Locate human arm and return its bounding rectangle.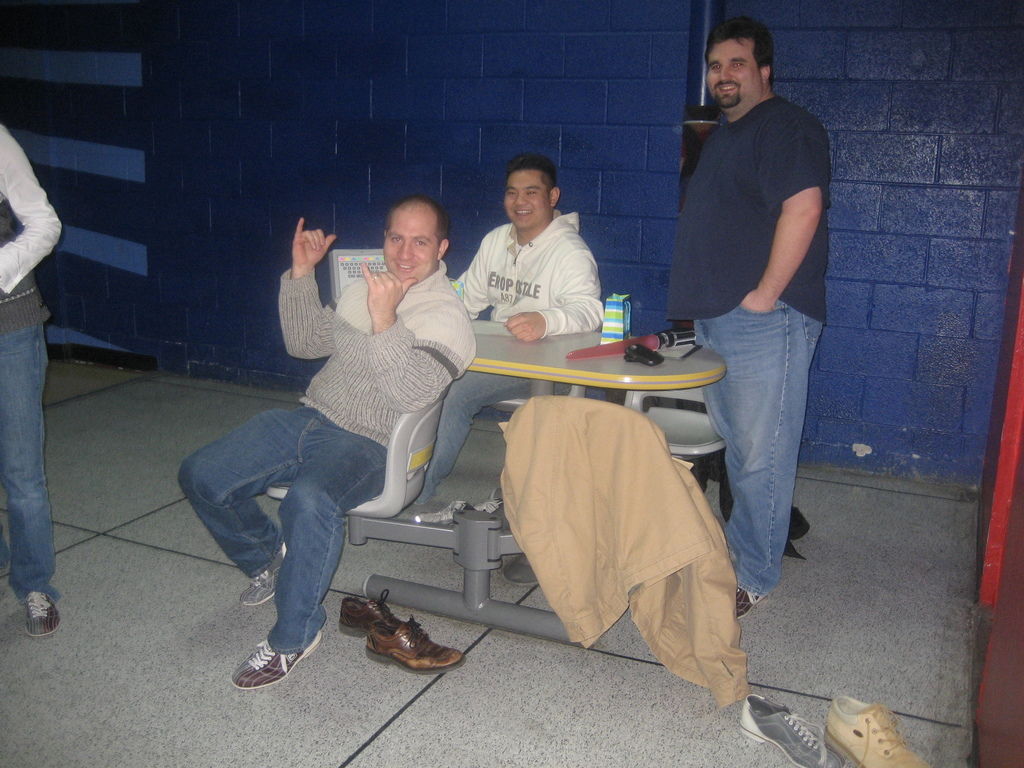
(367, 253, 471, 421).
